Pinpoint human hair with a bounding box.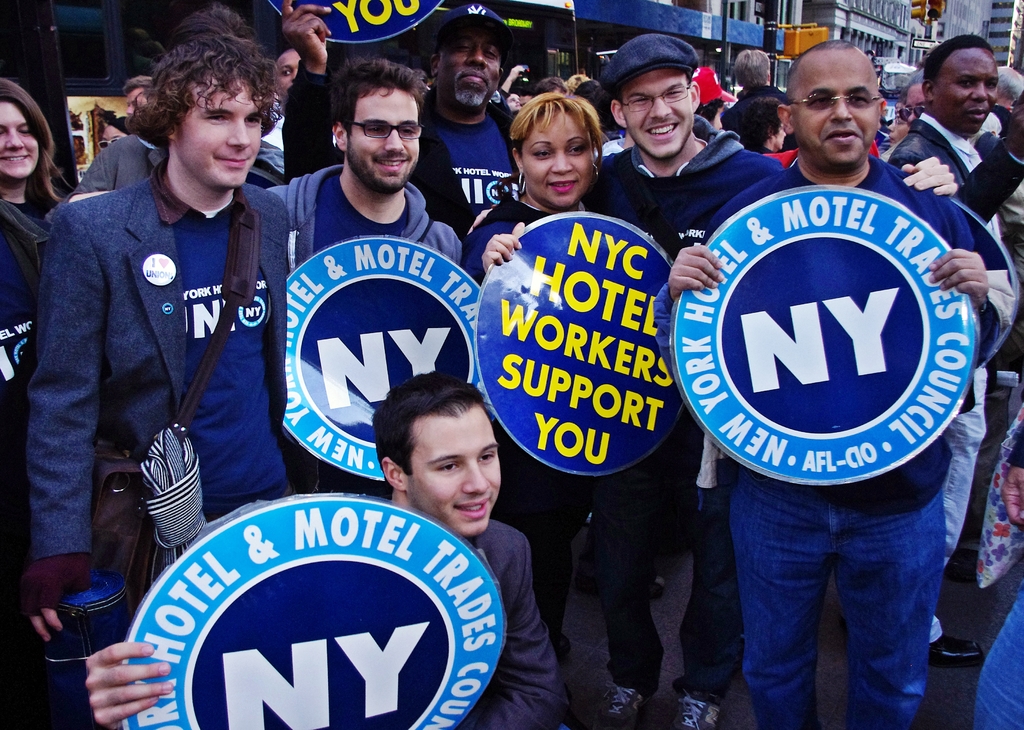
region(129, 33, 279, 147).
